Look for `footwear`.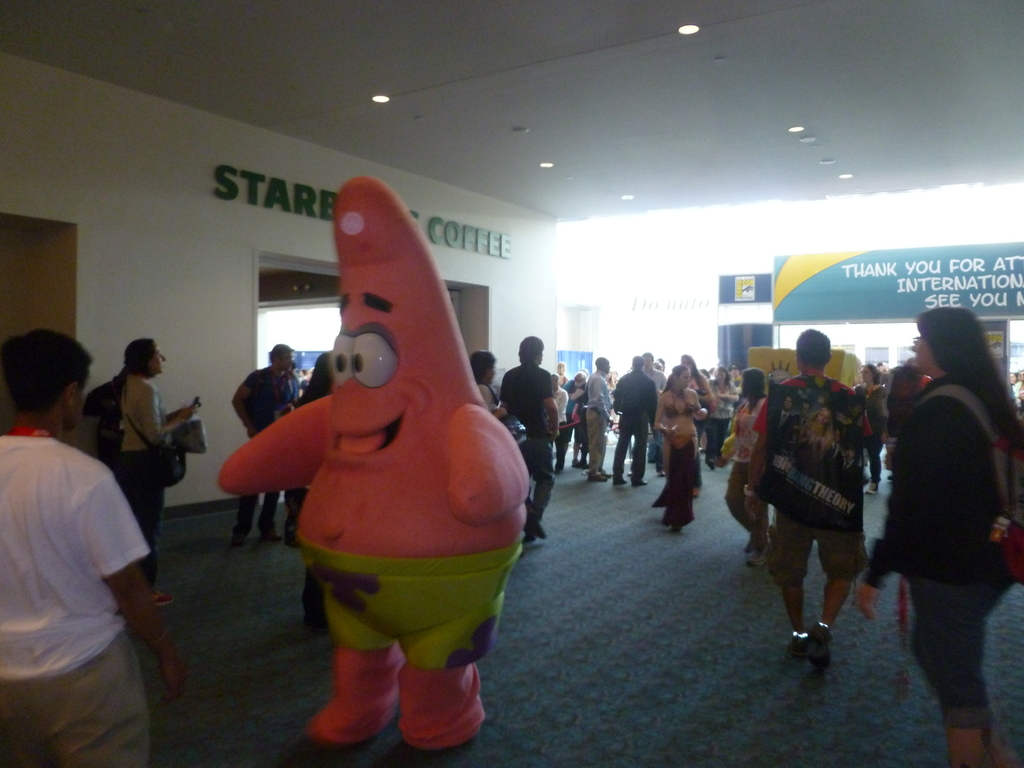
Found: box=[632, 480, 646, 486].
